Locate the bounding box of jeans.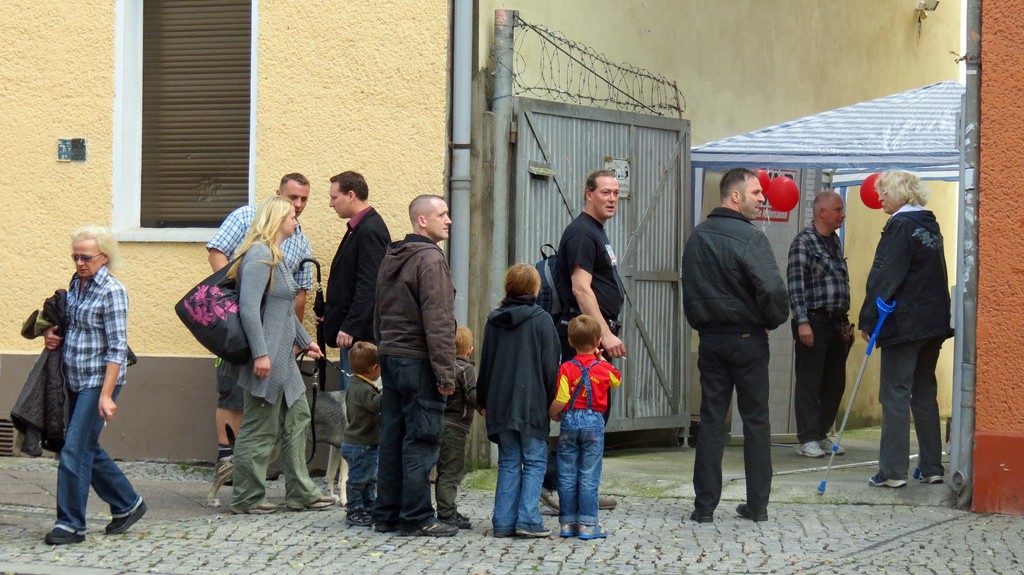
Bounding box: <region>558, 348, 602, 530</region>.
